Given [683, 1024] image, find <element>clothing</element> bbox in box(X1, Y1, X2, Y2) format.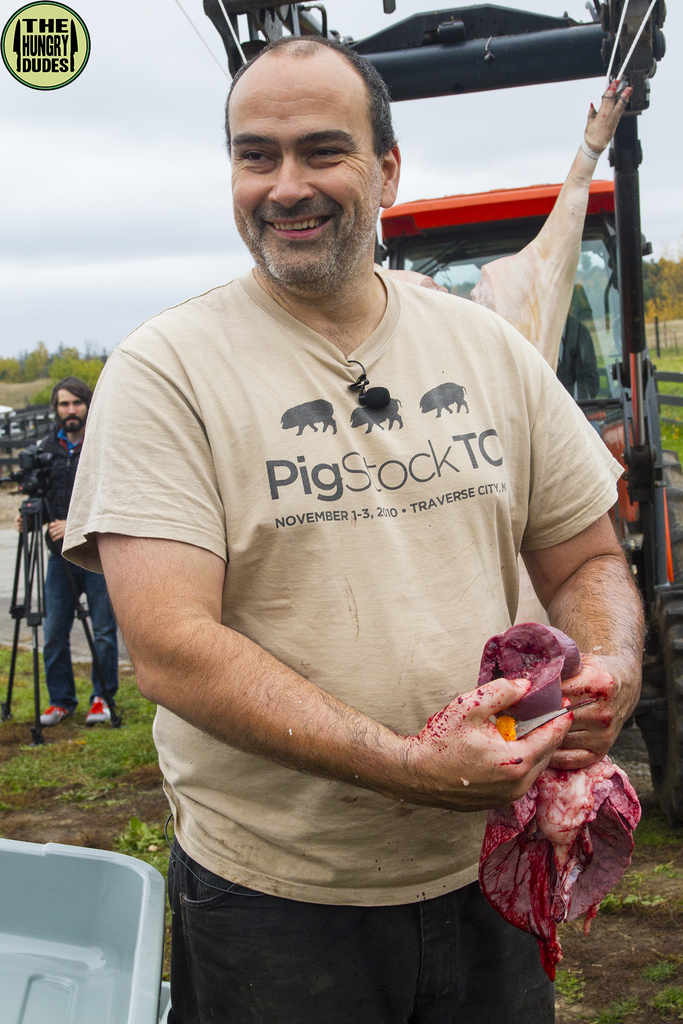
box(103, 196, 620, 991).
